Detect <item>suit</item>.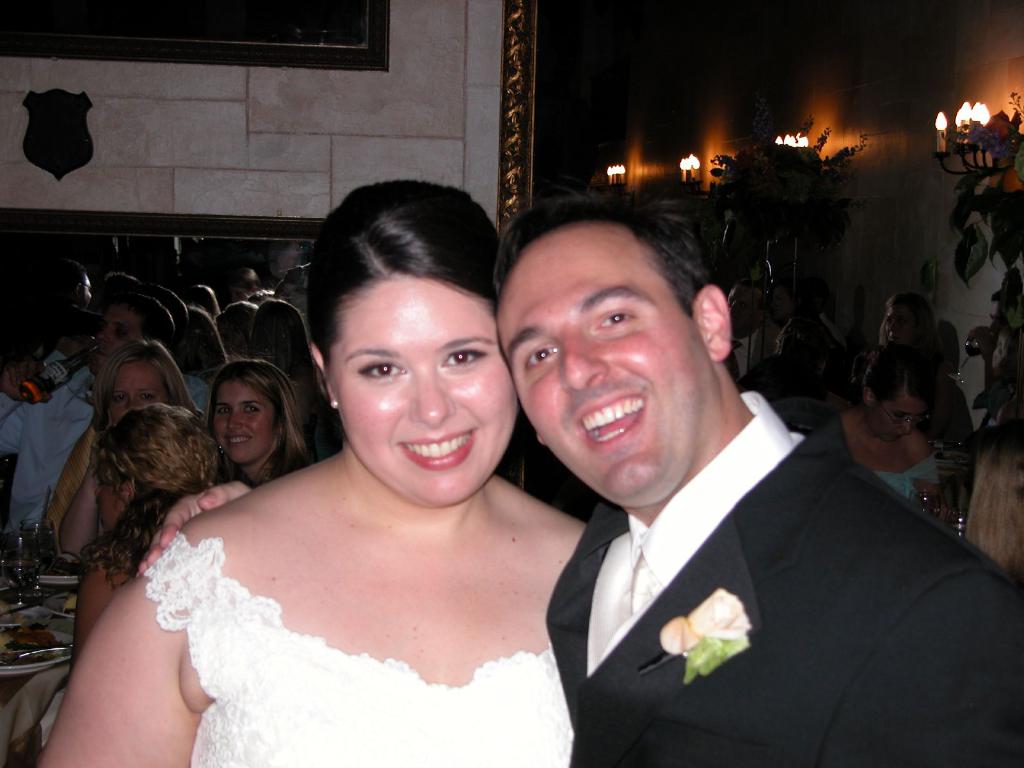
Detected at bbox(545, 408, 1022, 767).
